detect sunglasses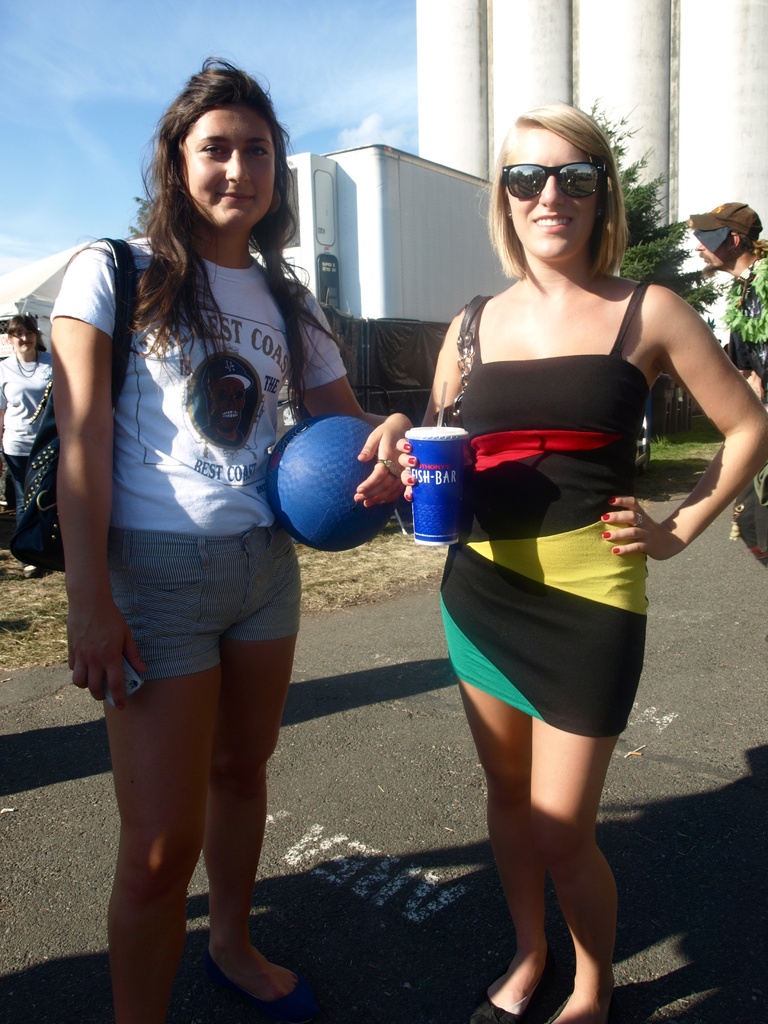
{"left": 499, "top": 161, "right": 609, "bottom": 204}
